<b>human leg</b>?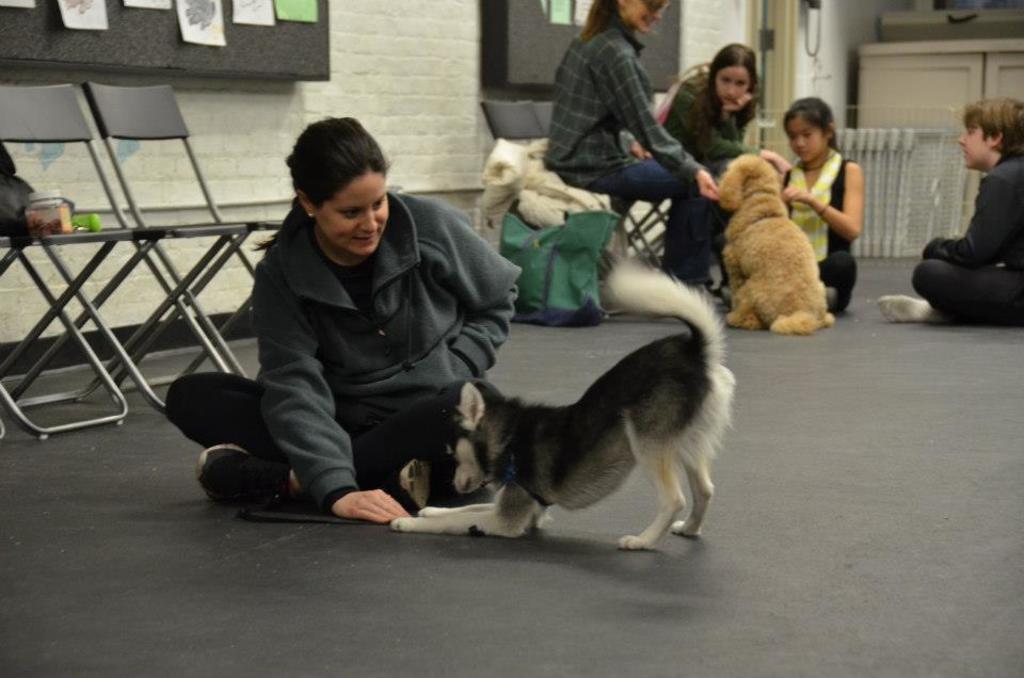
region(166, 371, 434, 515)
